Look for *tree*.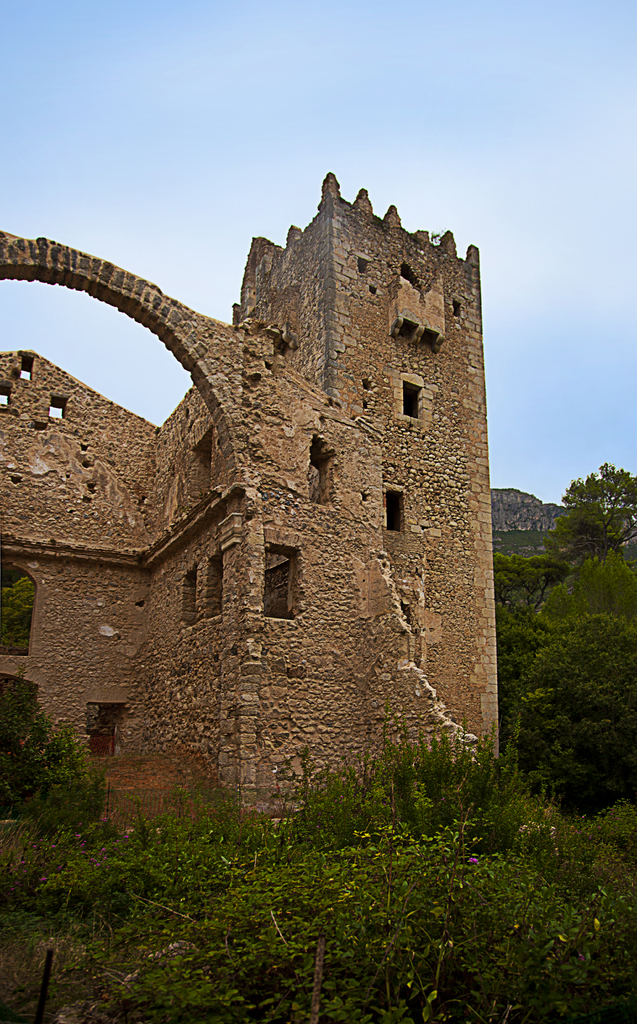
Found: <region>494, 600, 636, 810</region>.
